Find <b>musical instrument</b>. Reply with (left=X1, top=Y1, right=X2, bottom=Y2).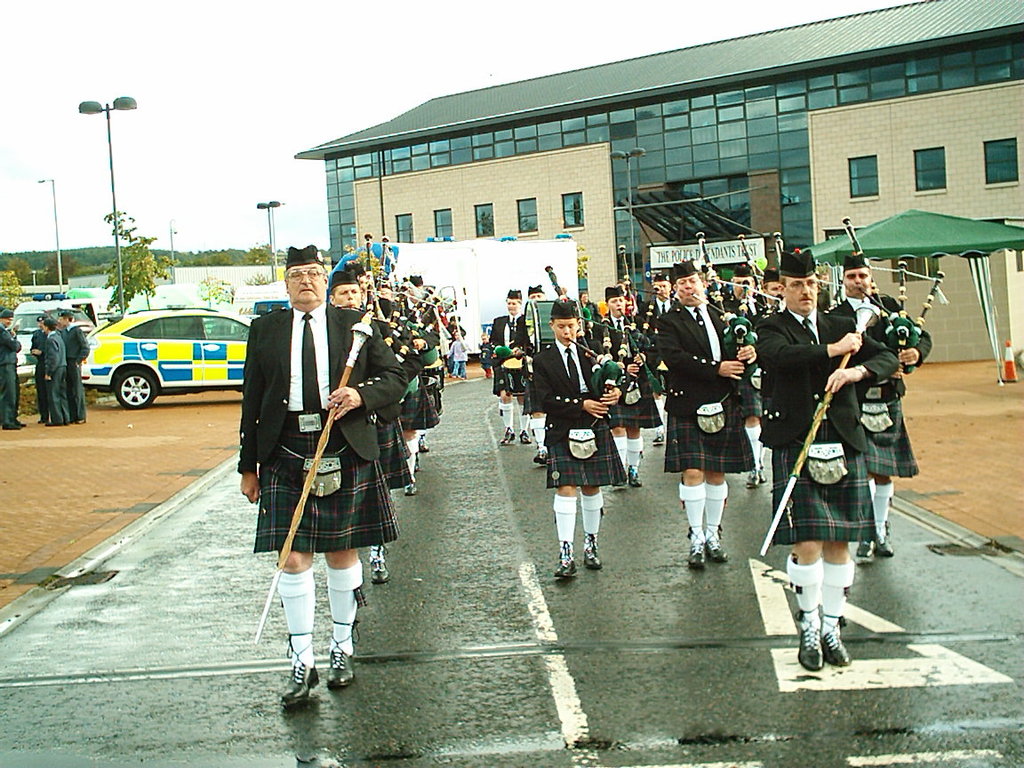
(left=542, top=267, right=603, bottom=330).
